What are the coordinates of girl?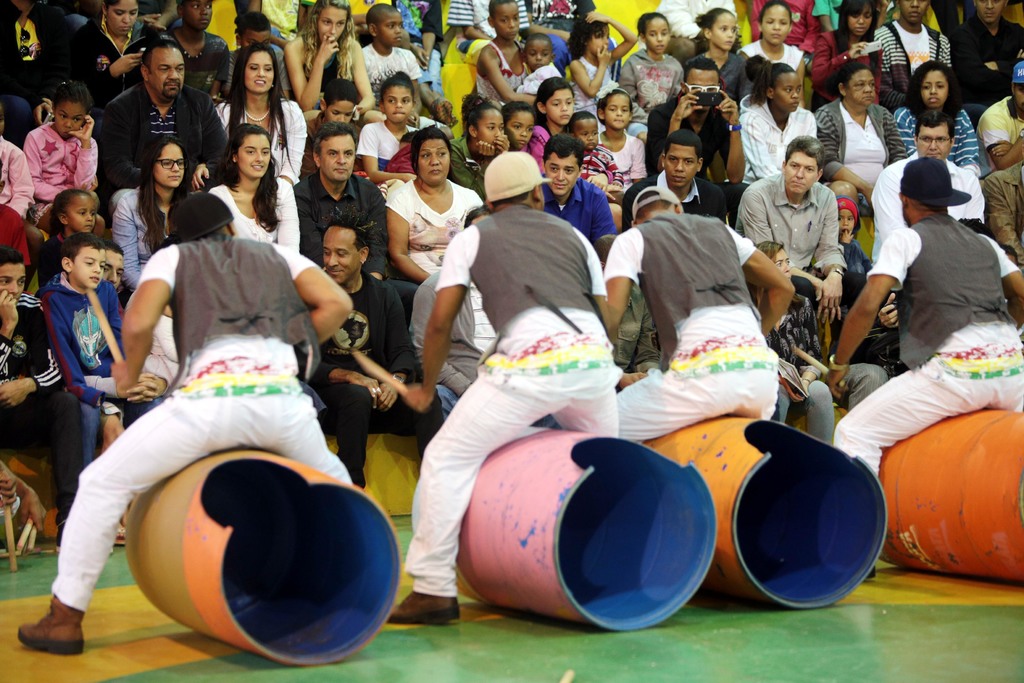
[x1=564, y1=13, x2=636, y2=116].
